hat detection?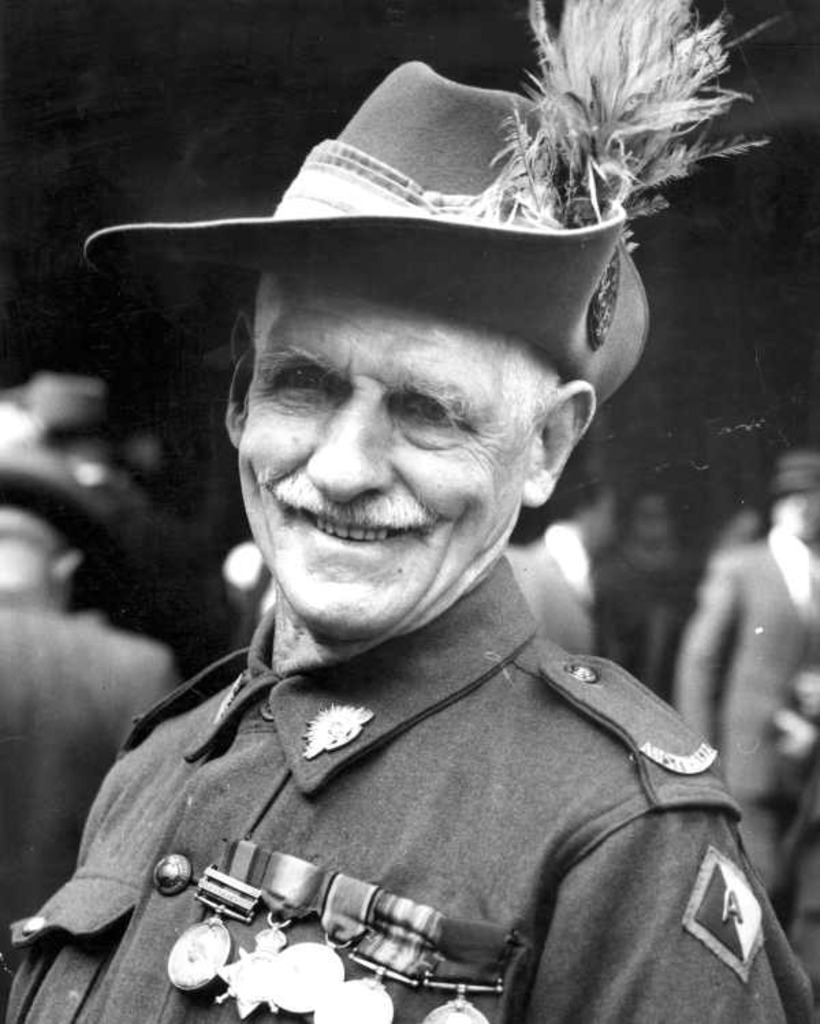
box=[0, 442, 118, 569]
